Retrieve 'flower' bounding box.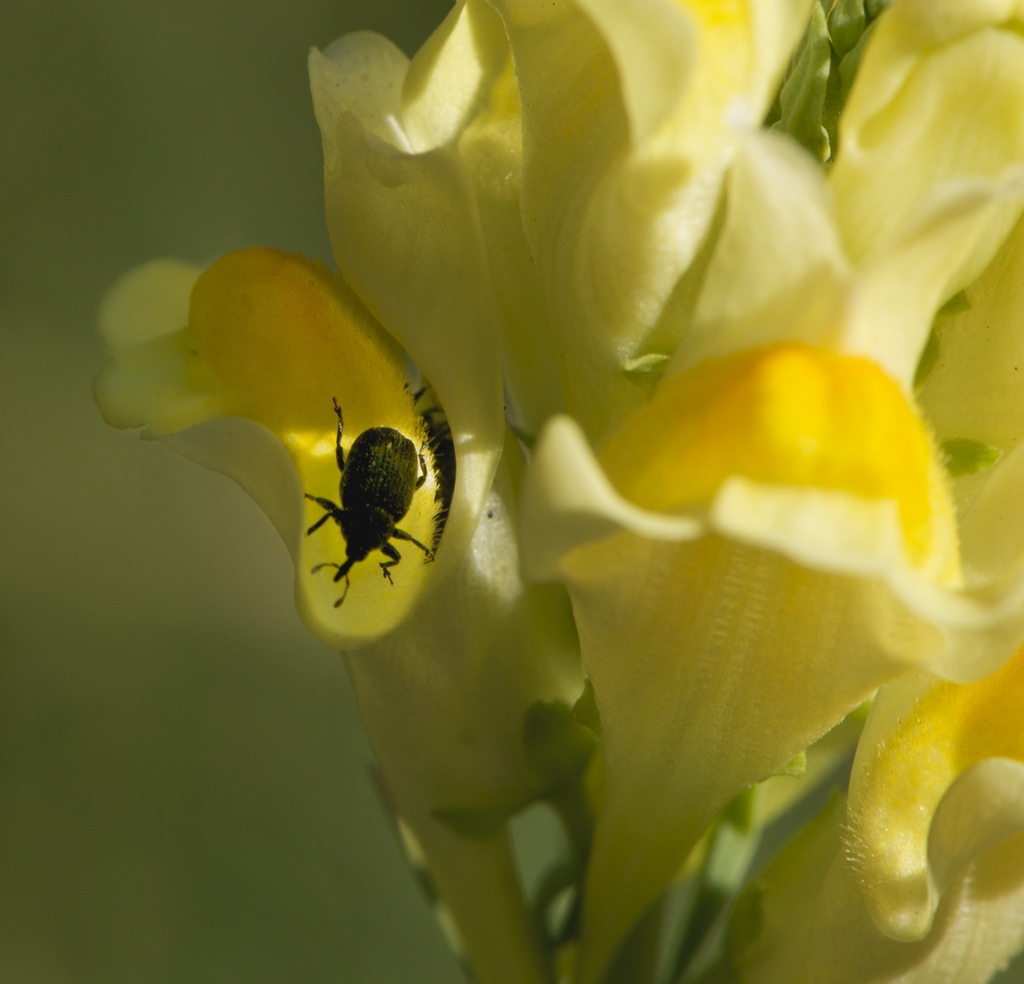
Bounding box: region(92, 3, 1023, 983).
